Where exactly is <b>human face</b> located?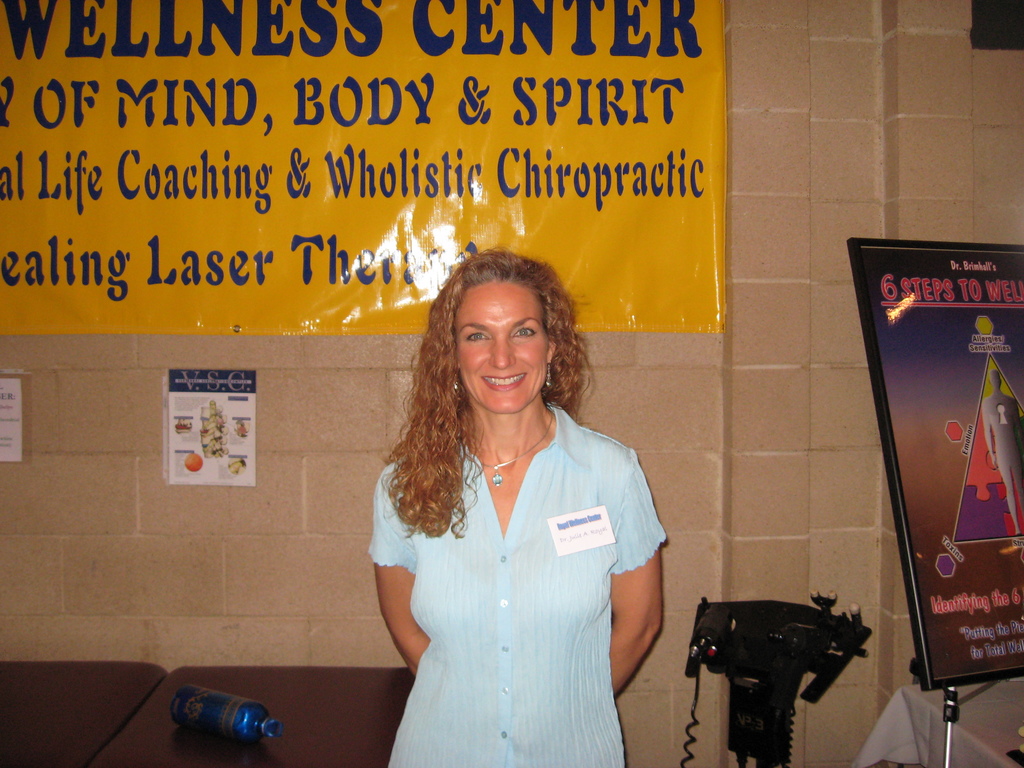
Its bounding box is (451,278,552,412).
